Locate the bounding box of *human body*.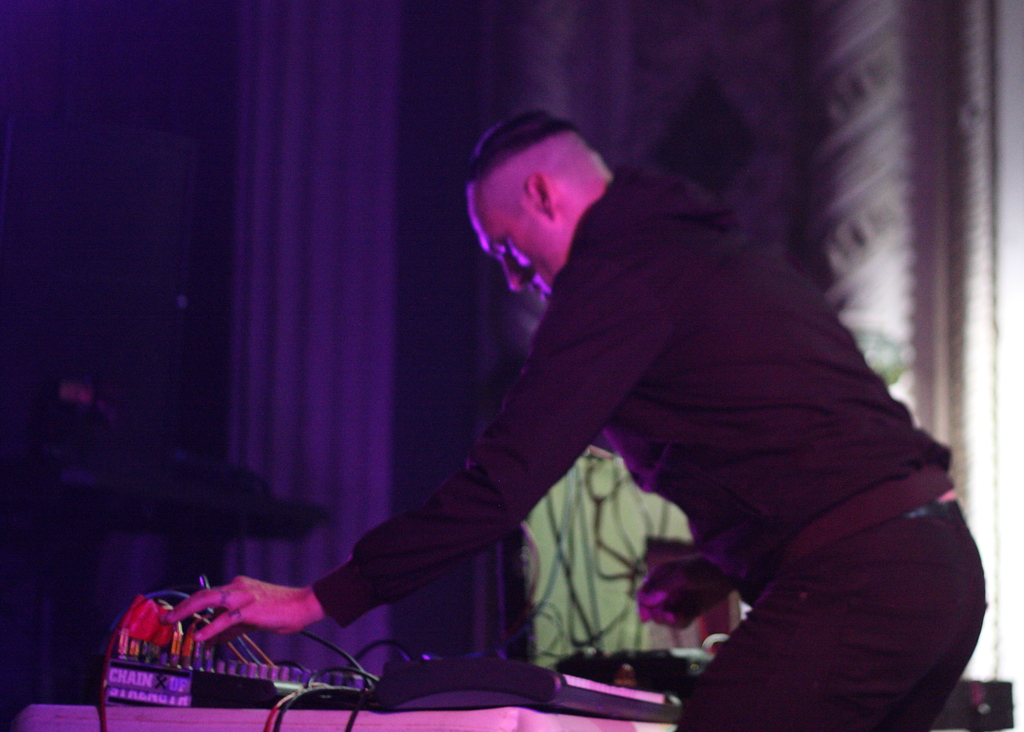
Bounding box: (170,62,904,705).
